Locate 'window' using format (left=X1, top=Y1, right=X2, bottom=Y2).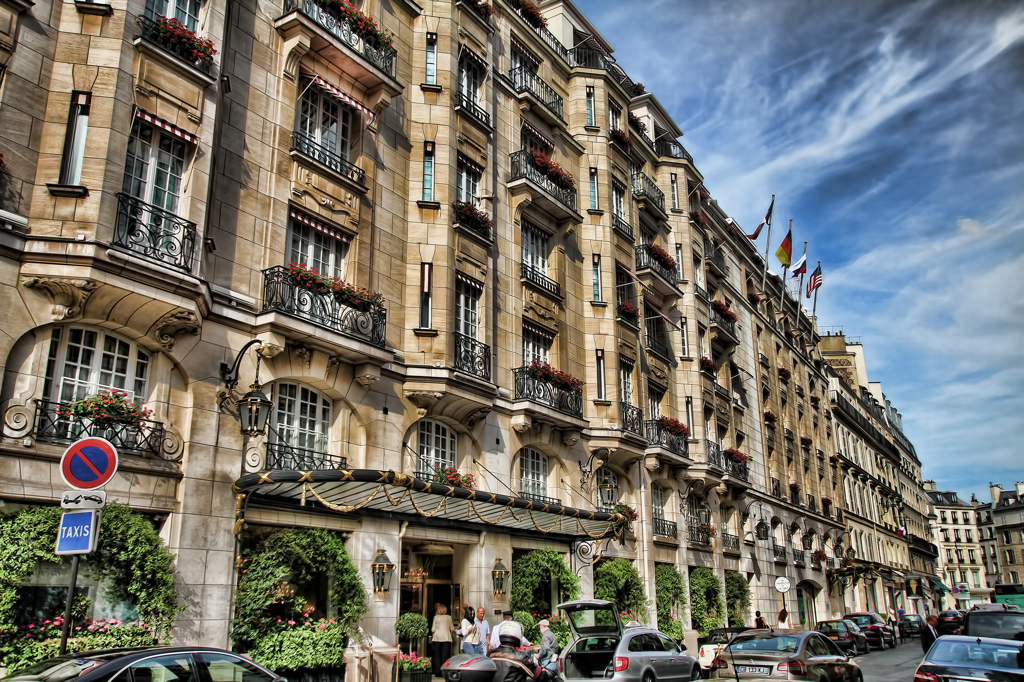
(left=591, top=558, right=640, bottom=627).
